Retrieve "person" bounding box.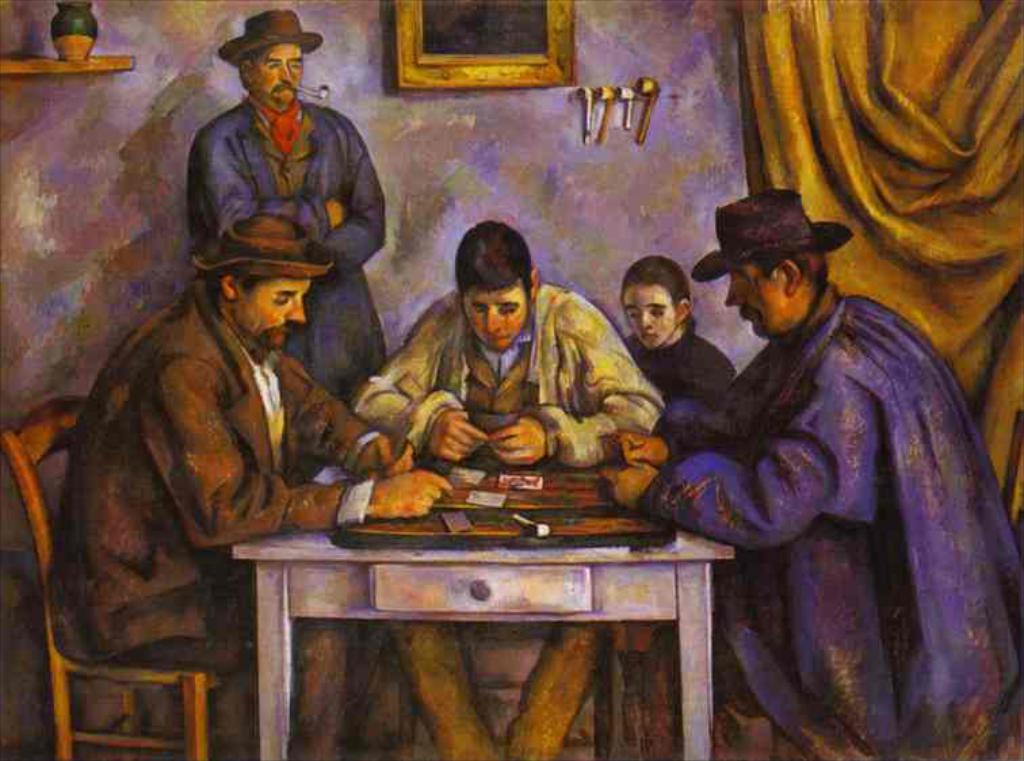
Bounding box: detection(177, 7, 386, 439).
